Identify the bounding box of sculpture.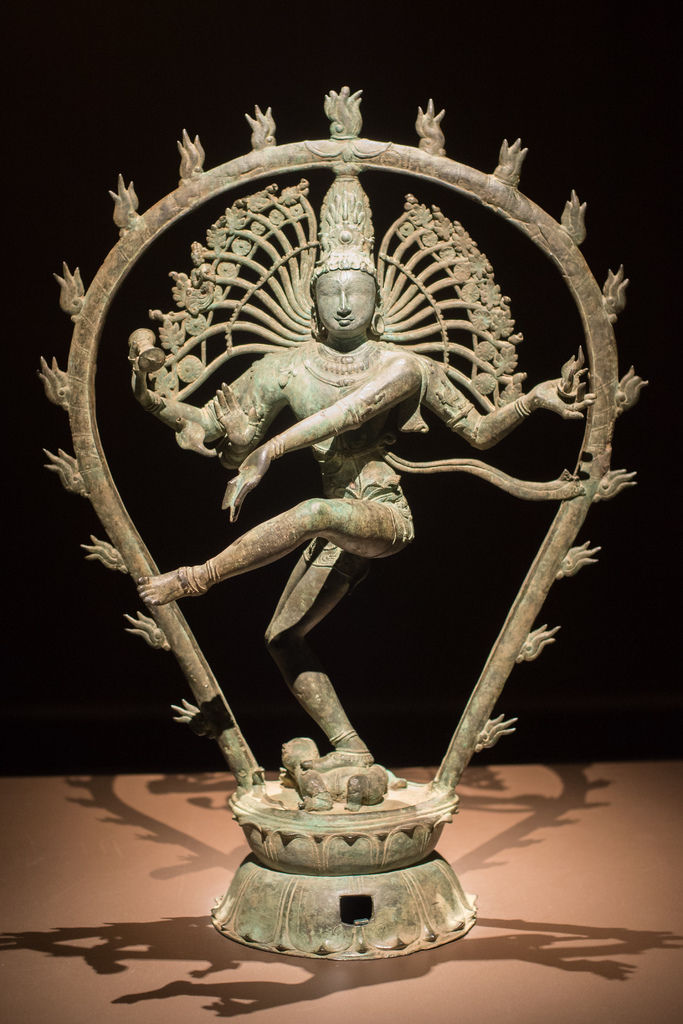
bbox=(0, 50, 682, 1023).
